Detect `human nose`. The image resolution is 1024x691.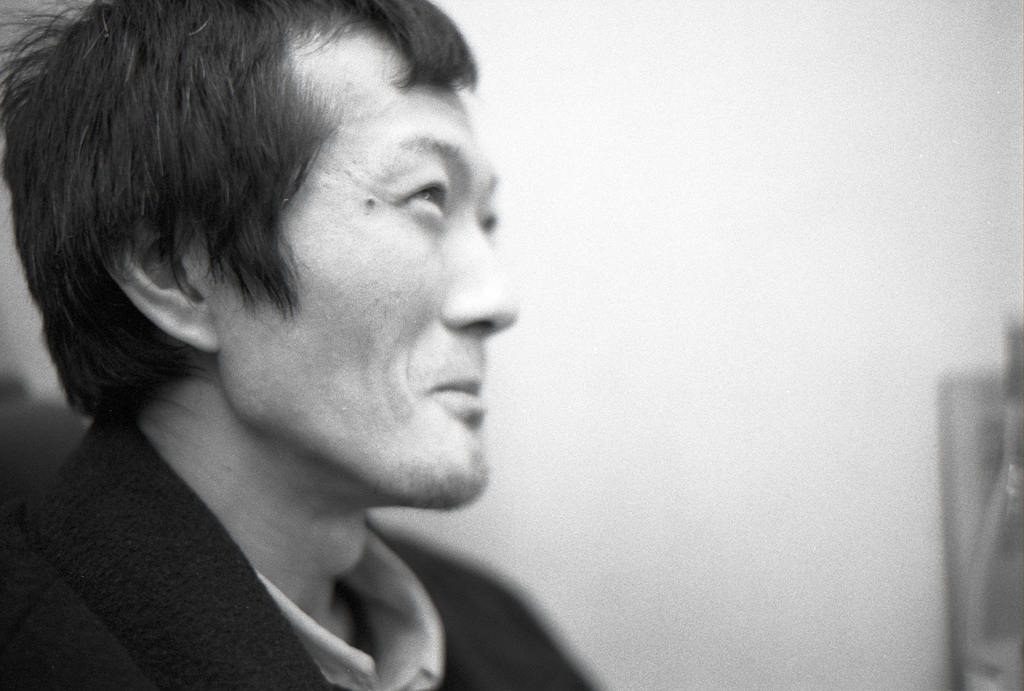
BBox(442, 215, 523, 331).
